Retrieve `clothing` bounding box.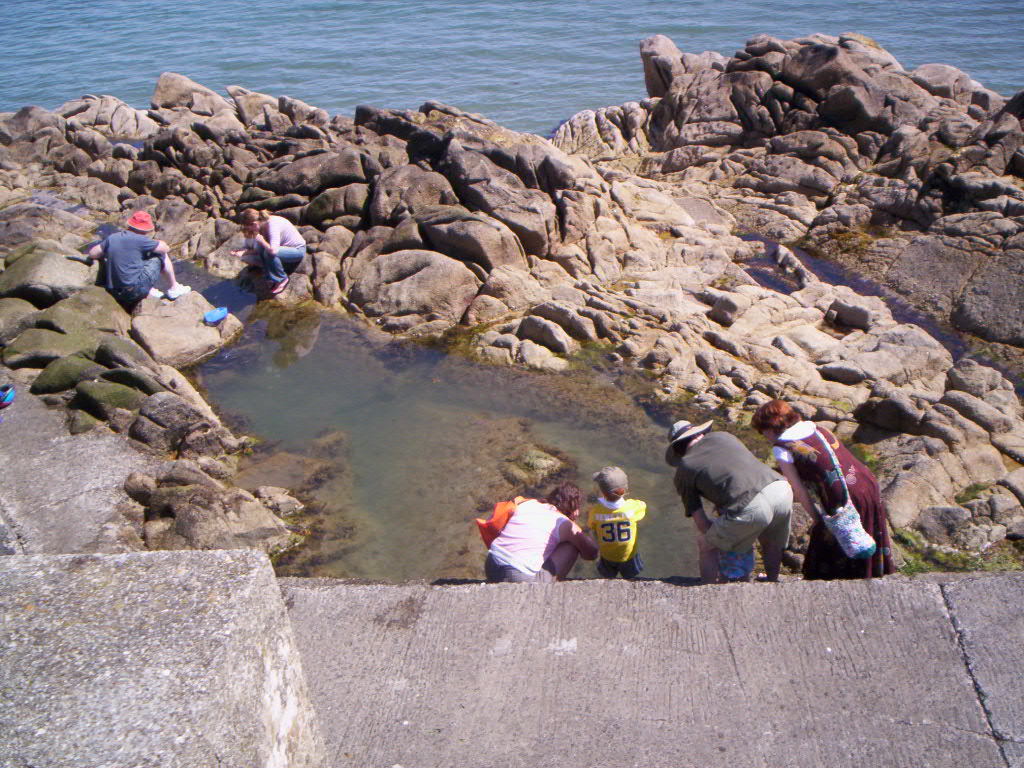
Bounding box: [left=678, top=432, right=791, bottom=558].
